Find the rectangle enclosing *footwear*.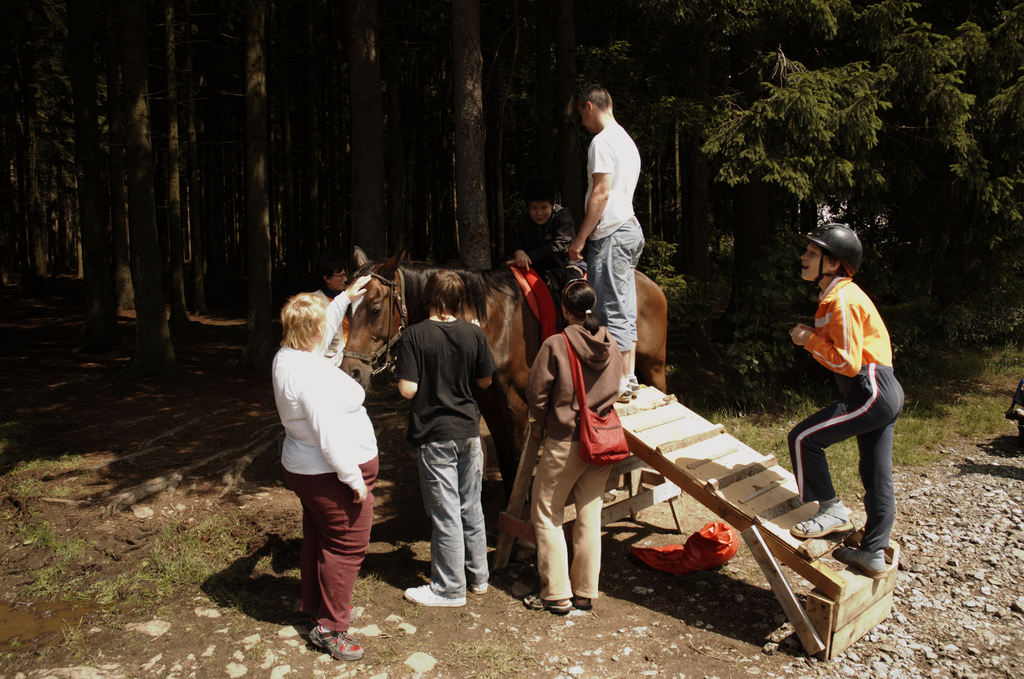
470:576:486:597.
